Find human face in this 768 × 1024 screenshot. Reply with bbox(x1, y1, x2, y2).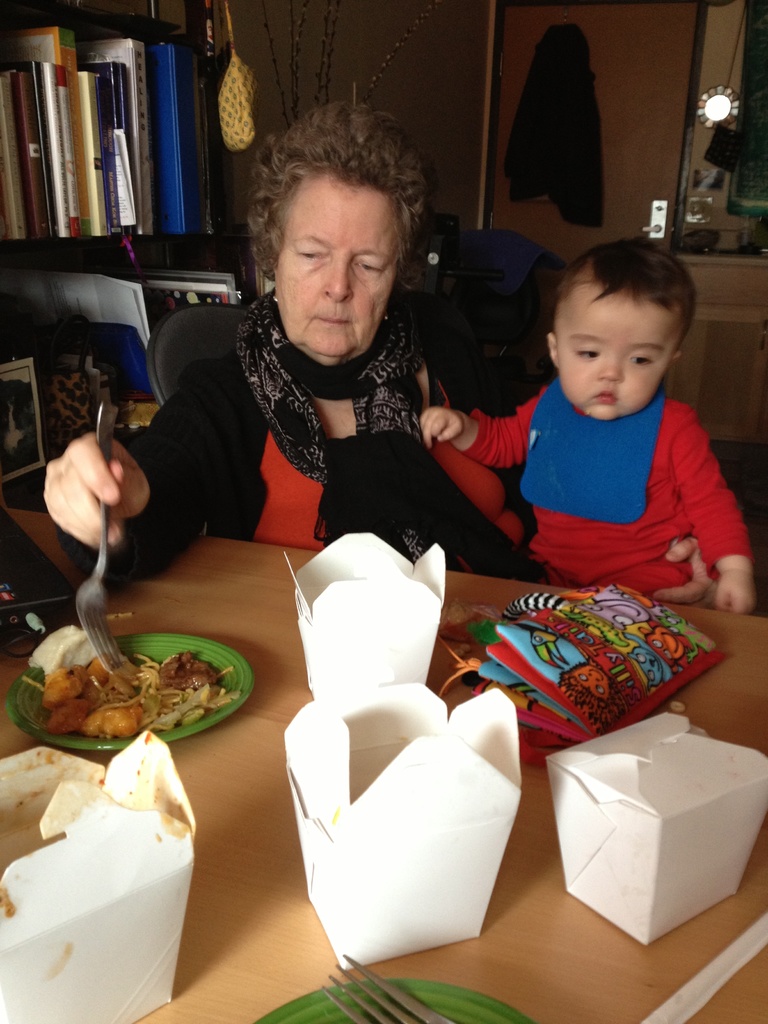
bbox(556, 281, 676, 419).
